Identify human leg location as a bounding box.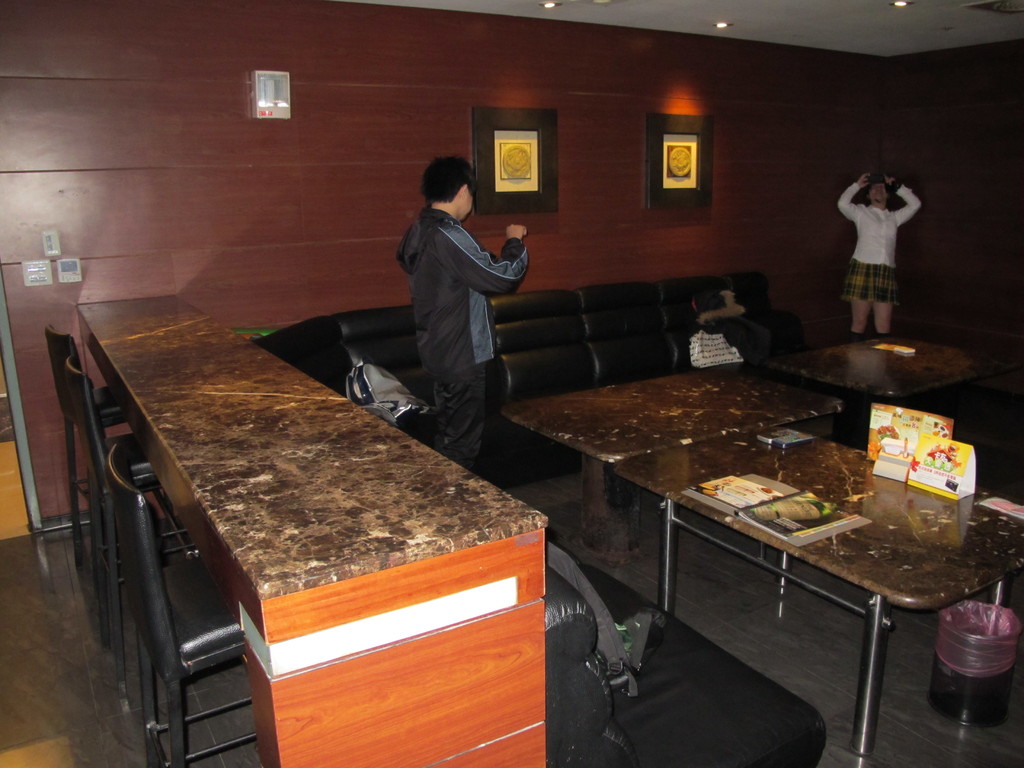
BBox(435, 364, 491, 458).
